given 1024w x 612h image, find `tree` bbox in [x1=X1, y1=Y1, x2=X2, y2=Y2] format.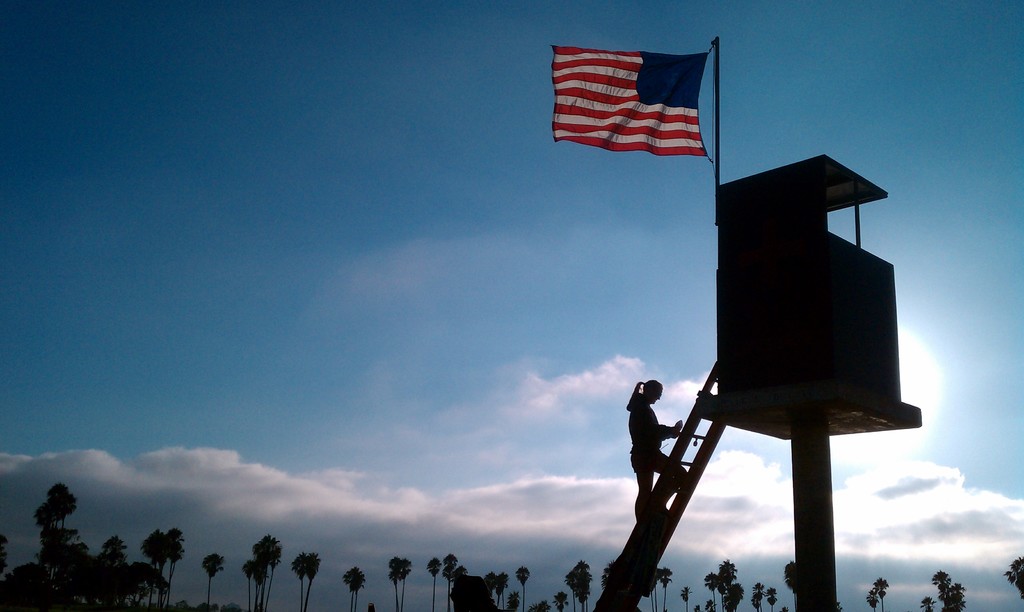
[x1=161, y1=523, x2=185, y2=611].
